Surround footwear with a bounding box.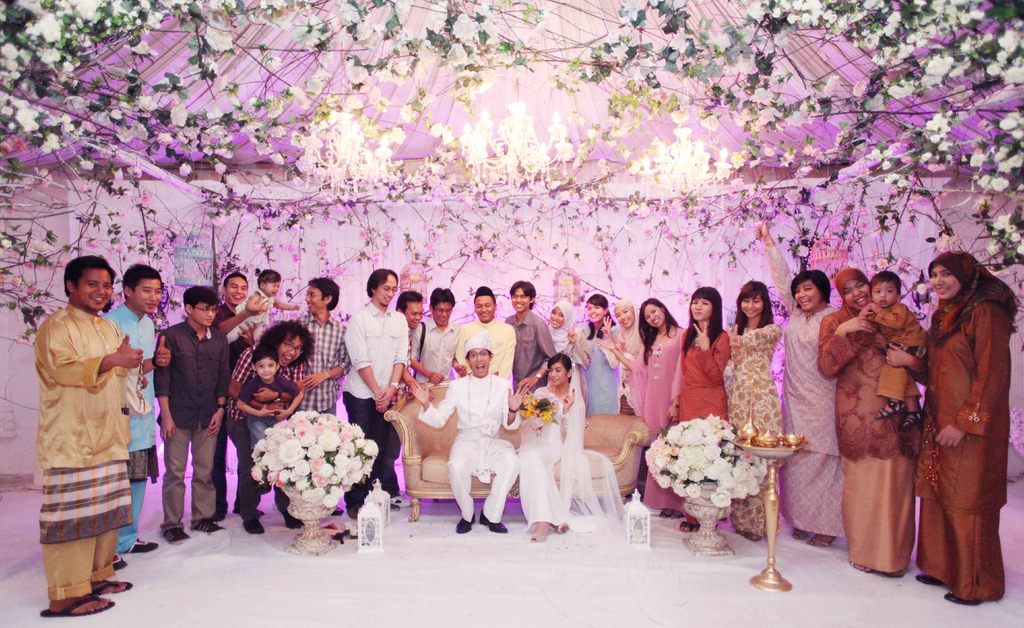
(660,503,670,519).
